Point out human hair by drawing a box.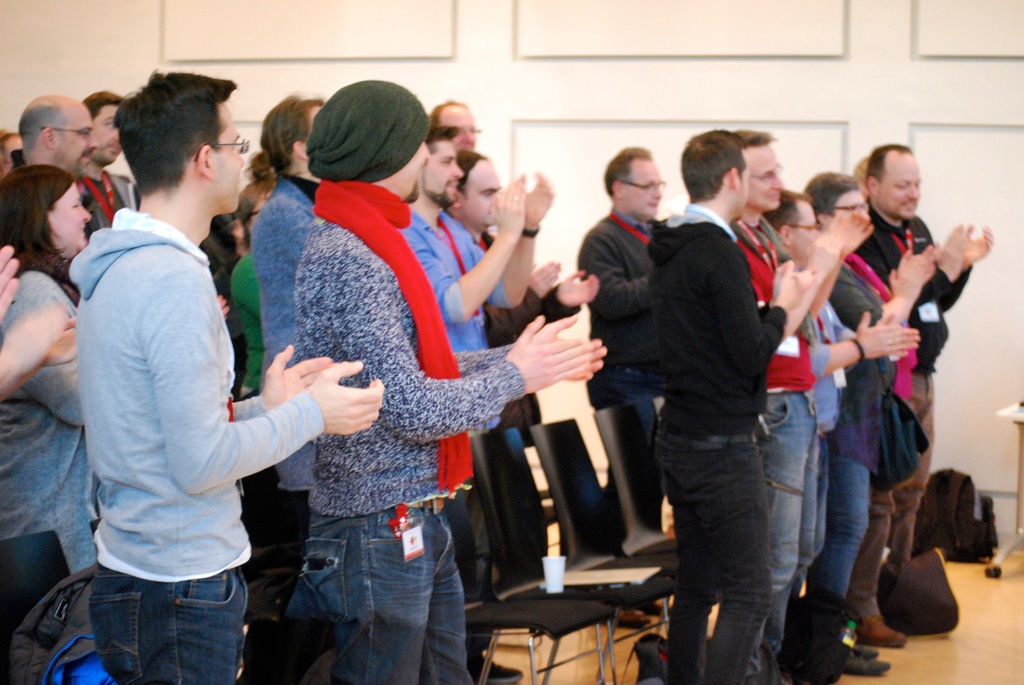
0,129,17,157.
